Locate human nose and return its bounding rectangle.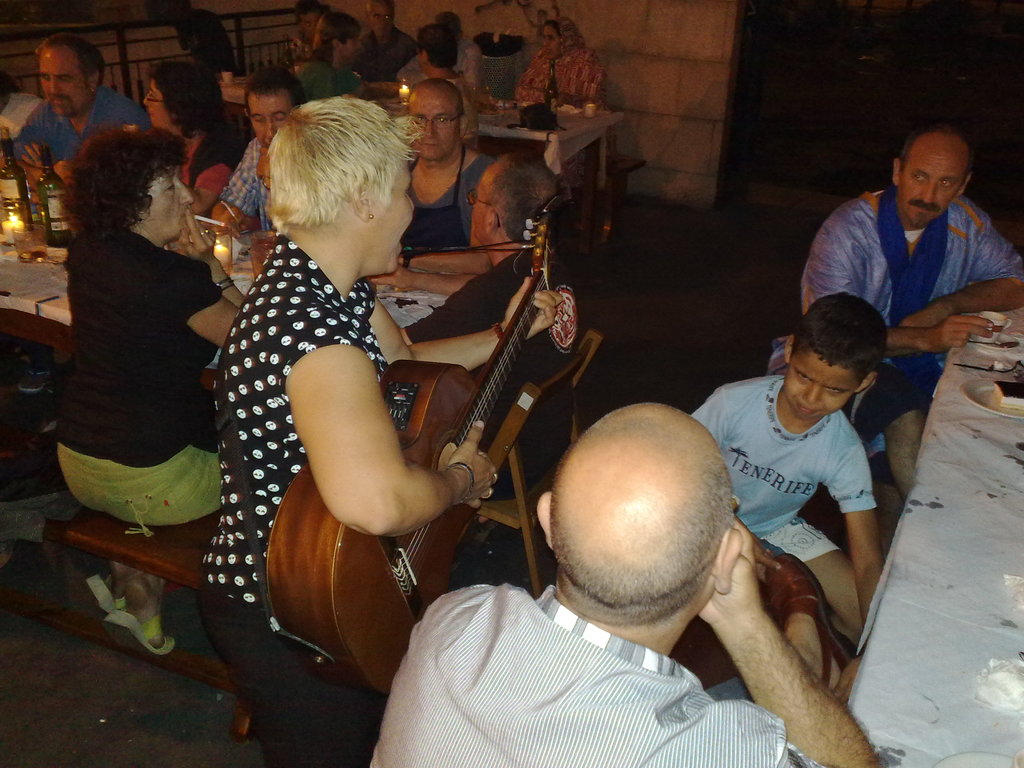
l=144, t=91, r=150, b=106.
